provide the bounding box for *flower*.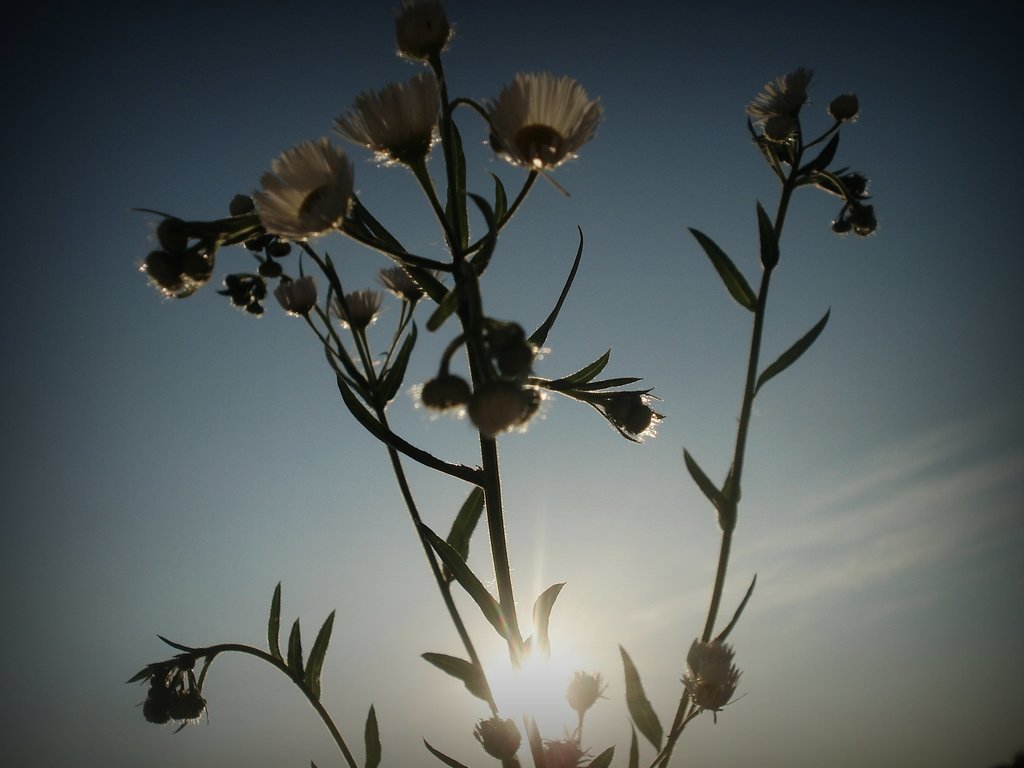
<region>558, 664, 591, 715</region>.
